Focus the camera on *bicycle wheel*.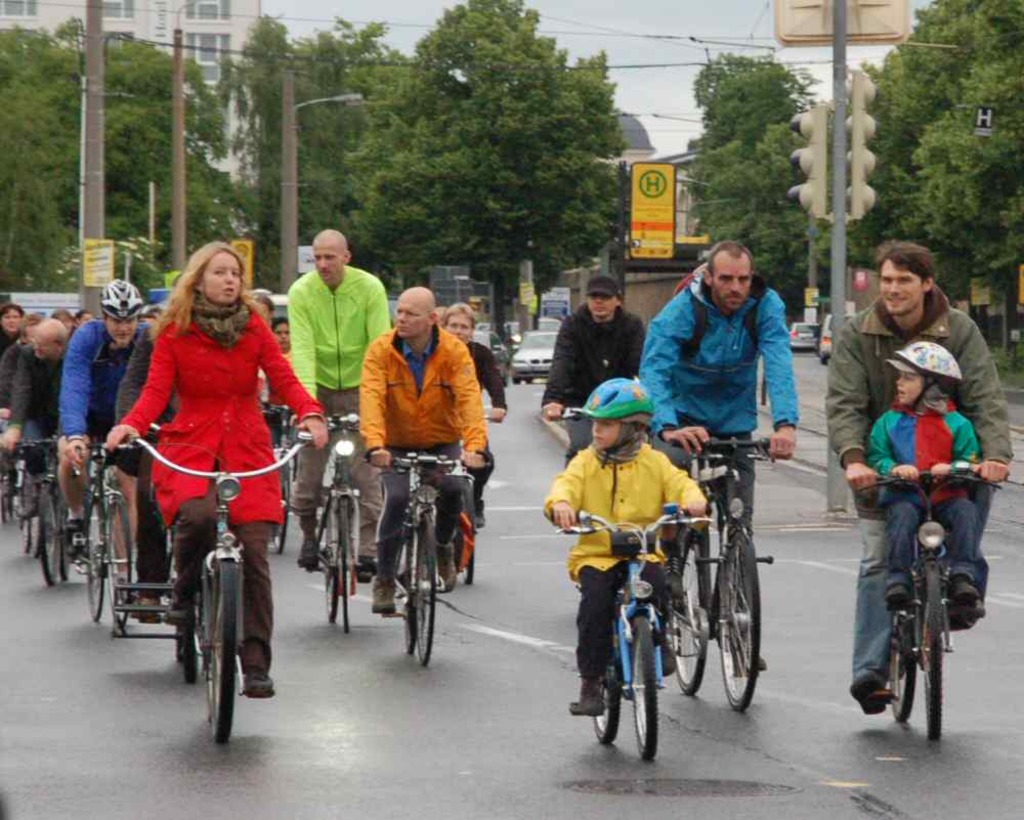
Focus region: region(322, 504, 338, 623).
